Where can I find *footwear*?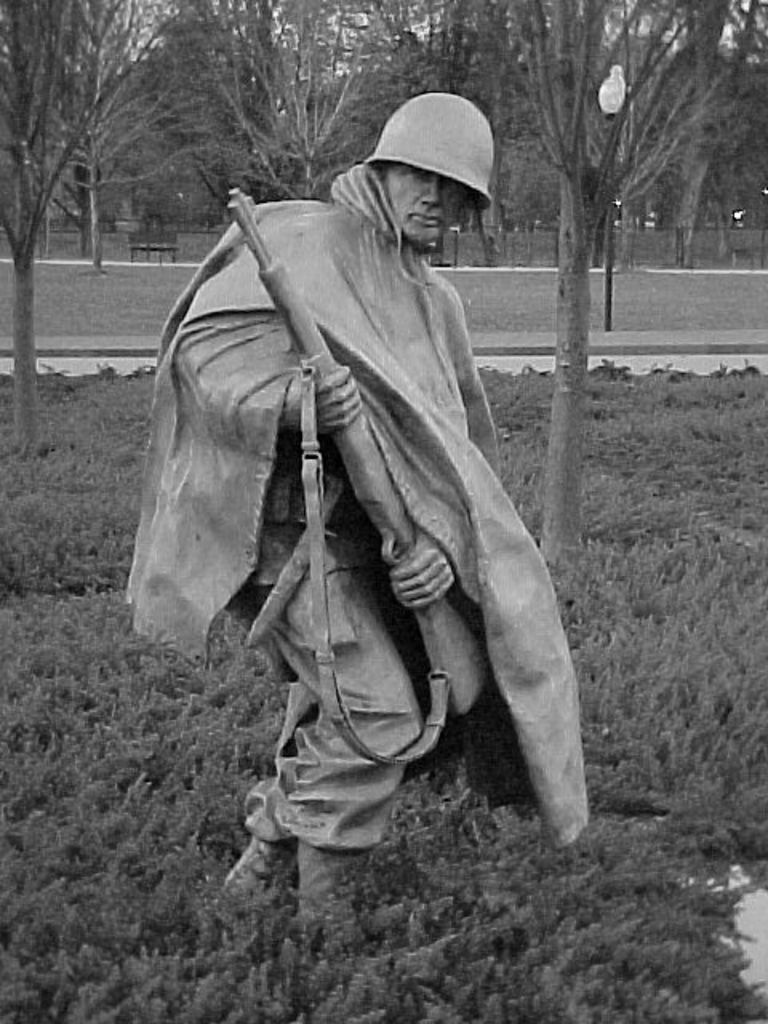
You can find it at [288,842,374,933].
